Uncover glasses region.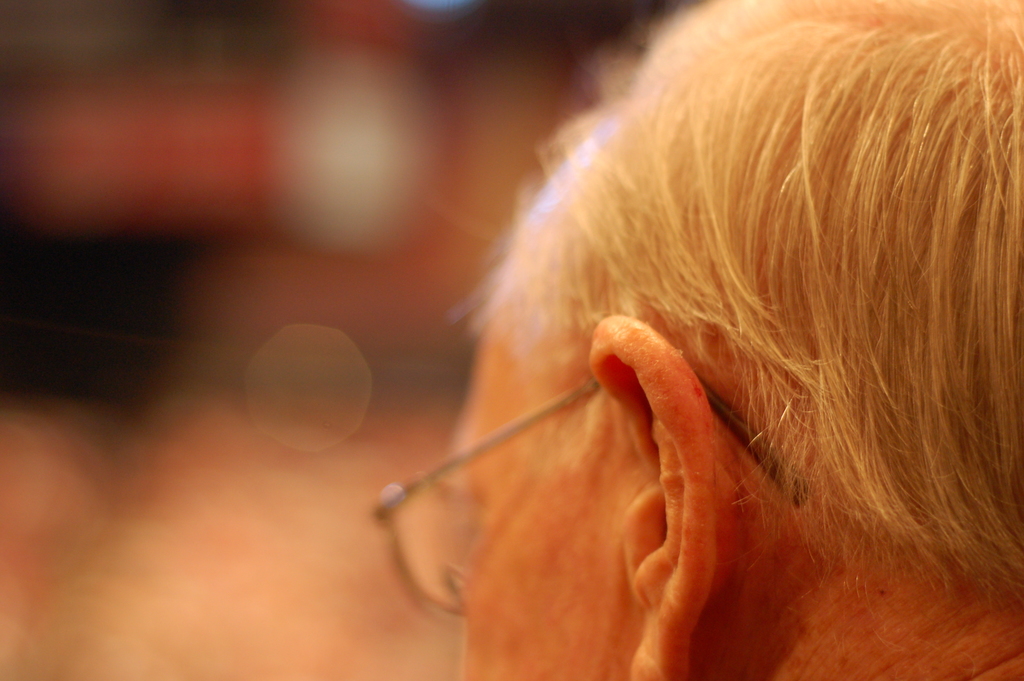
Uncovered: l=356, t=350, r=813, b=627.
